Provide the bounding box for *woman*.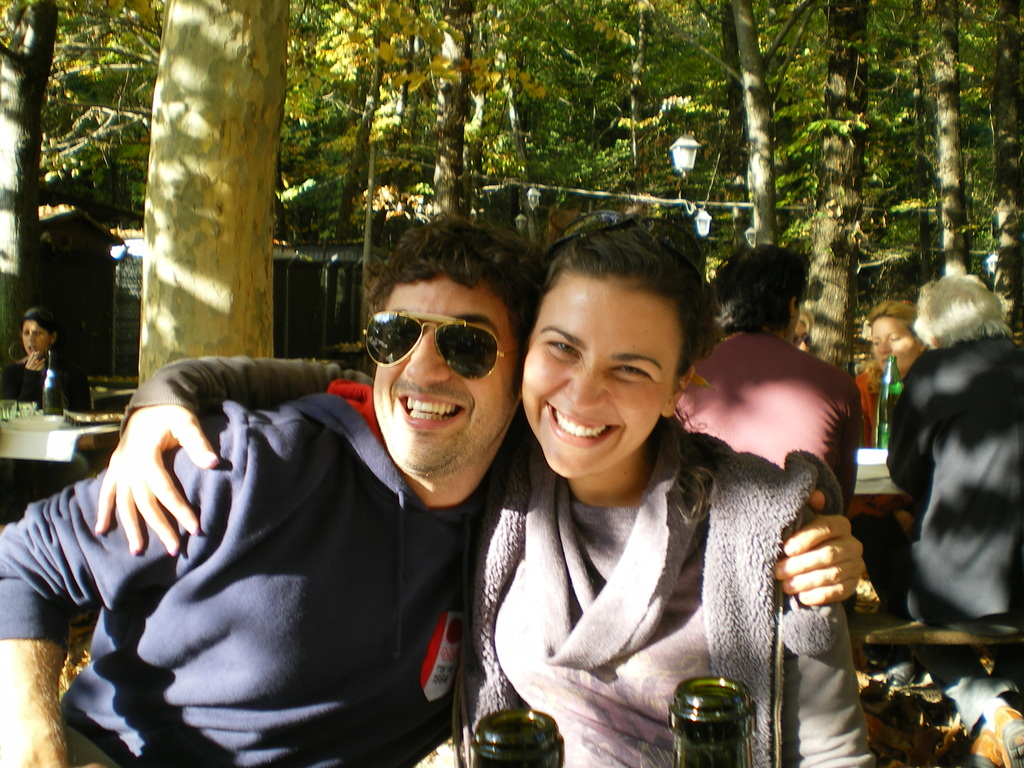
pyautogui.locateOnScreen(93, 213, 865, 767).
